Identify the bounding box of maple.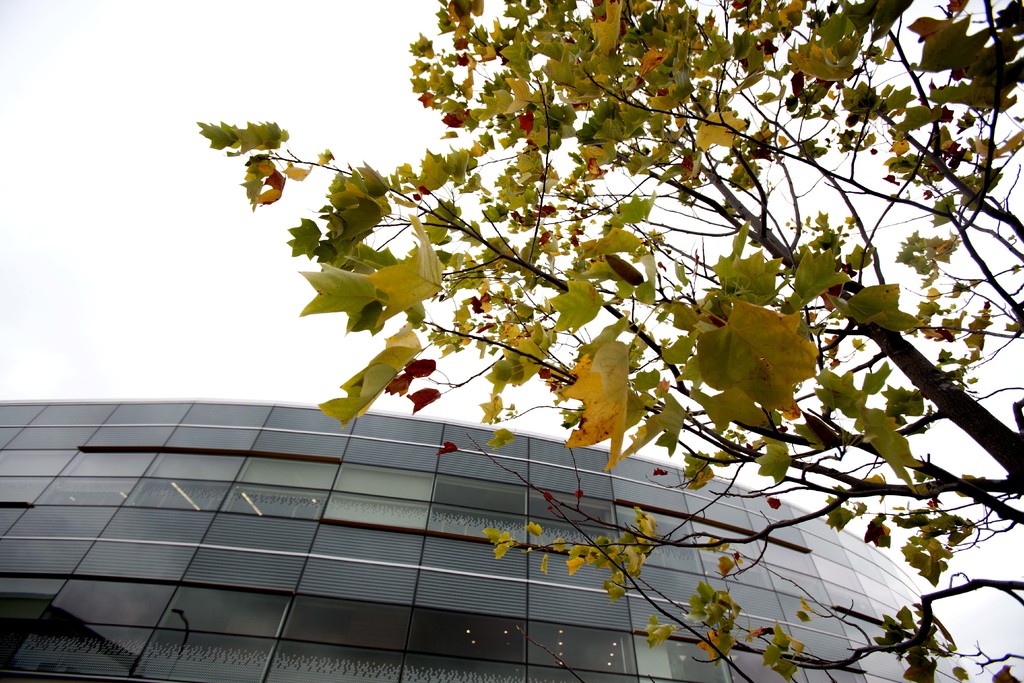
crop(118, 19, 943, 682).
